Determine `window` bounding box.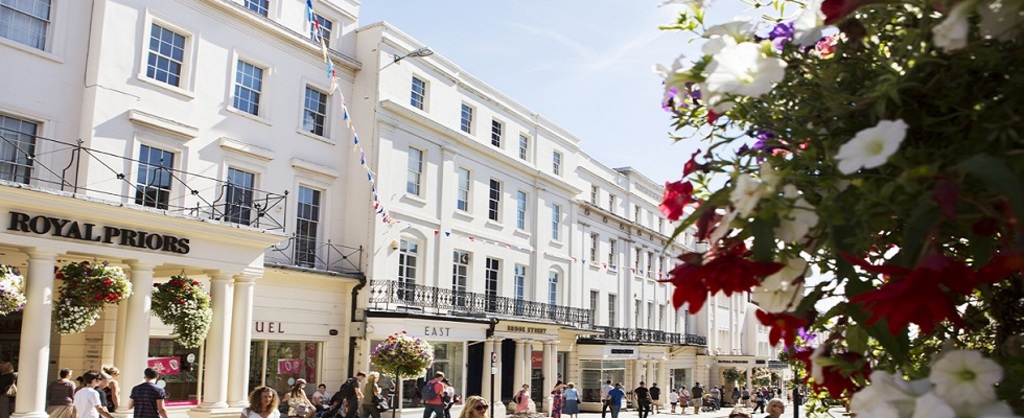
Determined: bbox(457, 103, 479, 137).
